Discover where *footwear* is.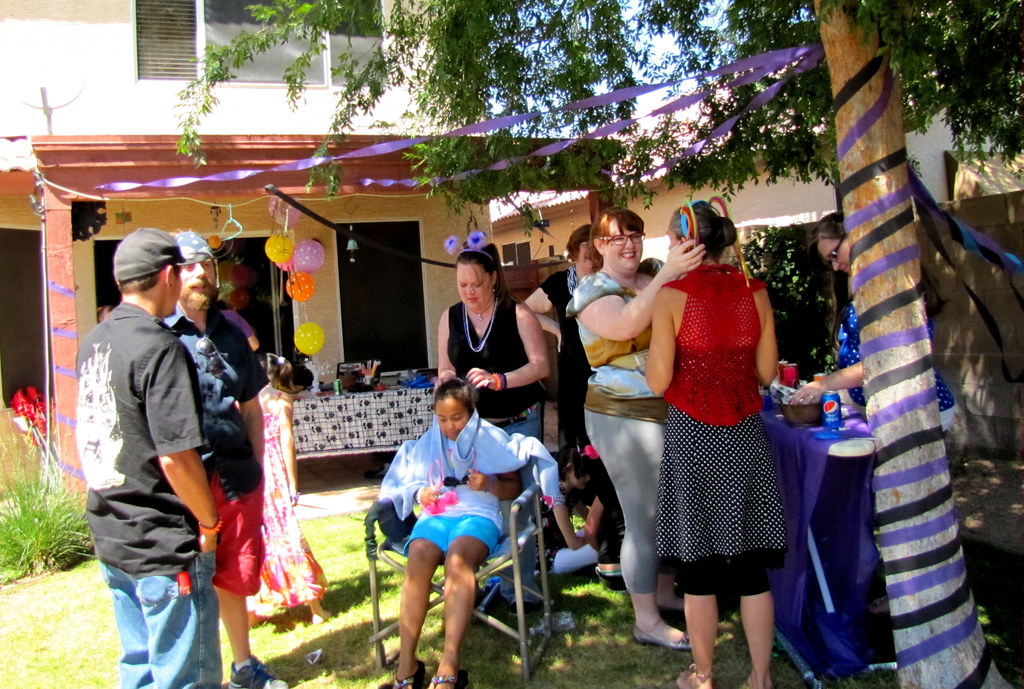
Discovered at l=509, t=601, r=544, b=619.
